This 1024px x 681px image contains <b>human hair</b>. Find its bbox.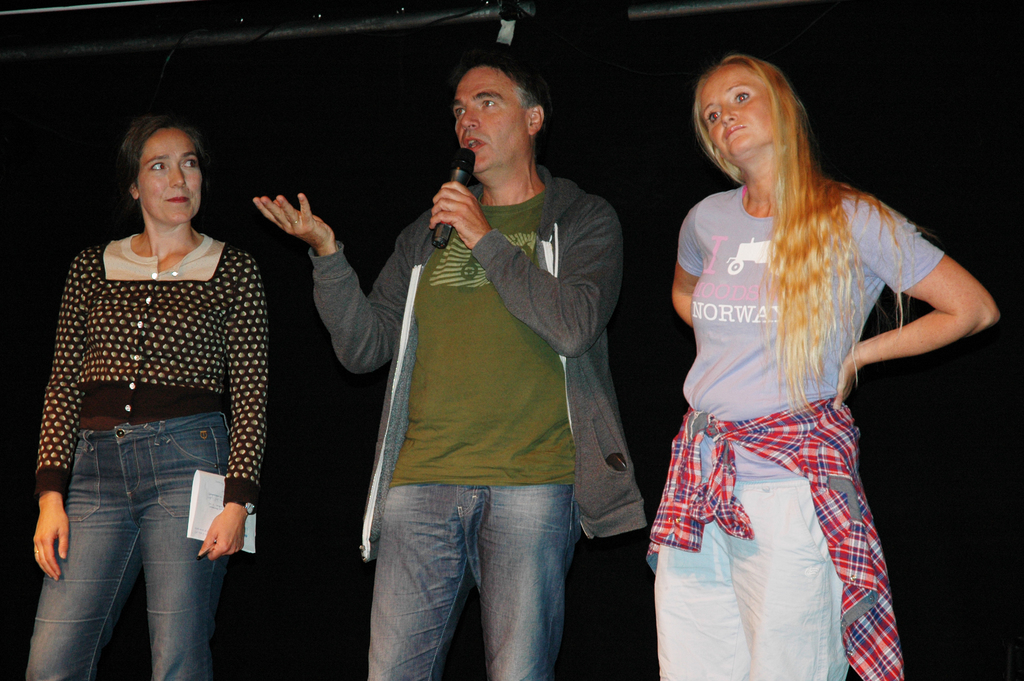
detection(689, 54, 940, 414).
